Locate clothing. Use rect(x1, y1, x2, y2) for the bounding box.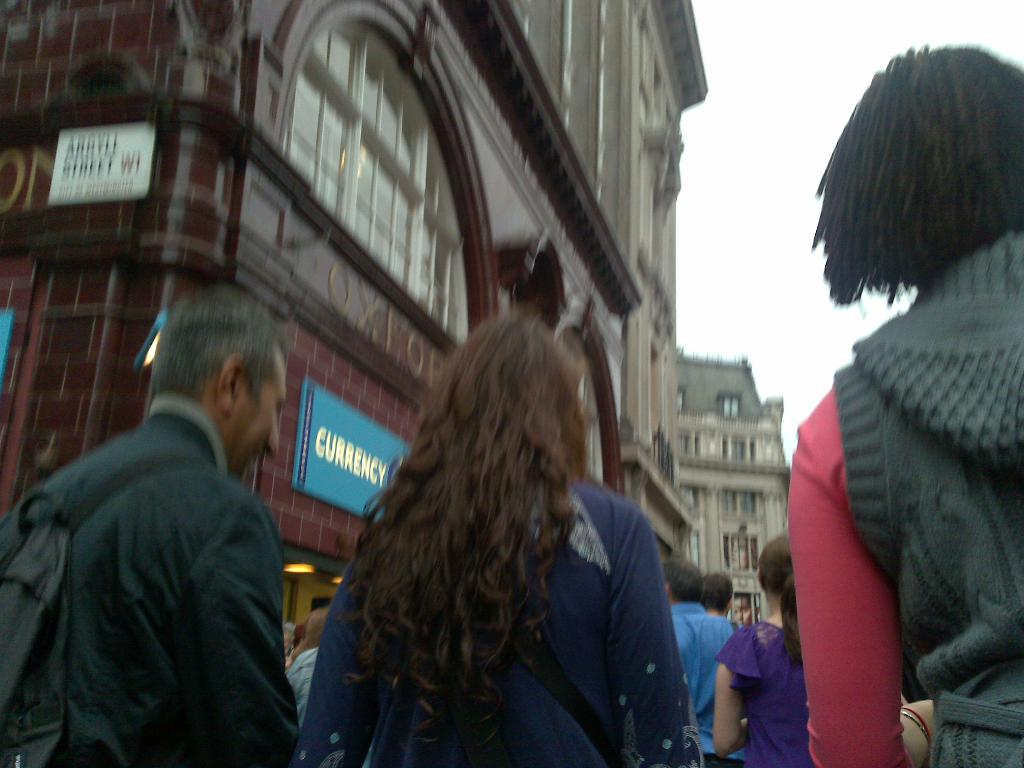
rect(714, 620, 823, 767).
